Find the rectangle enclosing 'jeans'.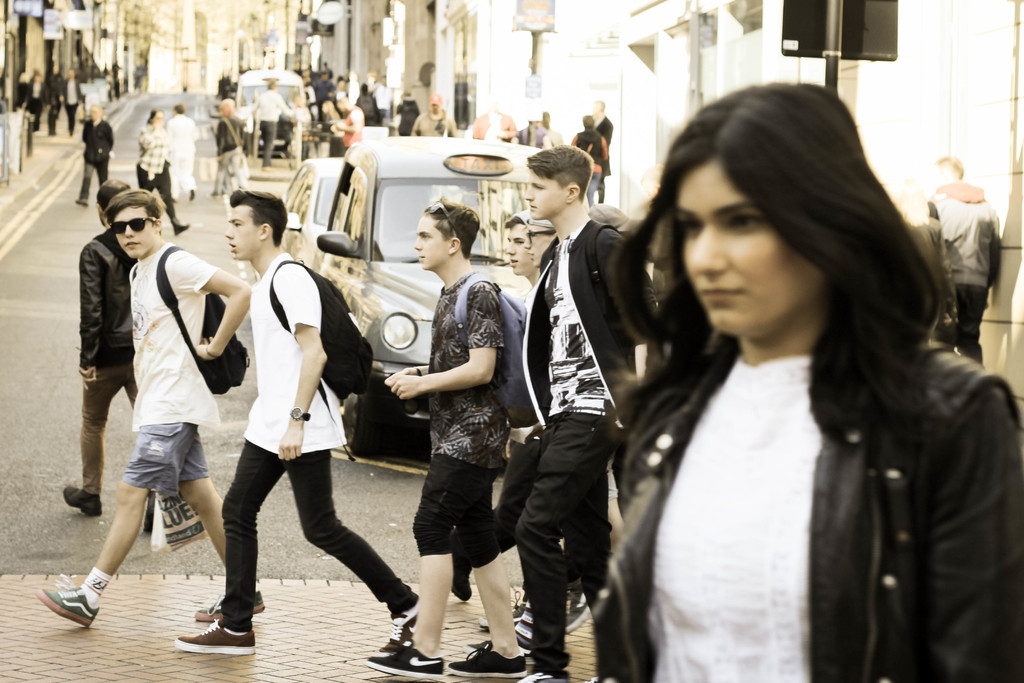
119,432,202,497.
